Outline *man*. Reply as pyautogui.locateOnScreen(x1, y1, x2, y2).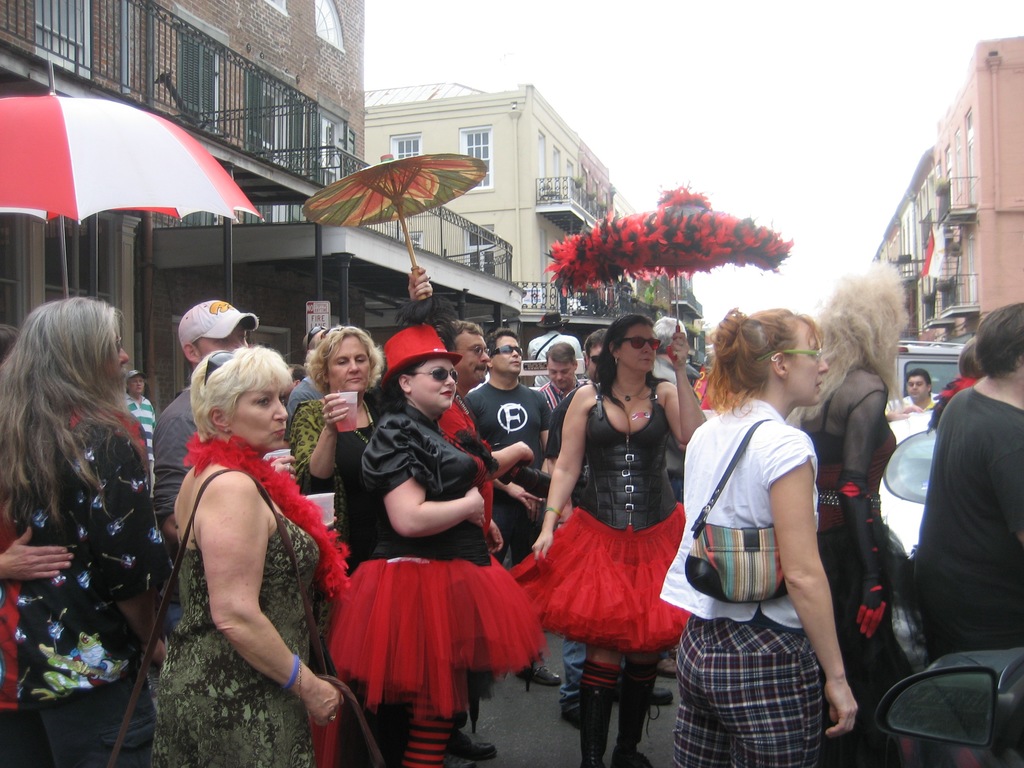
pyautogui.locateOnScreen(124, 368, 156, 465).
